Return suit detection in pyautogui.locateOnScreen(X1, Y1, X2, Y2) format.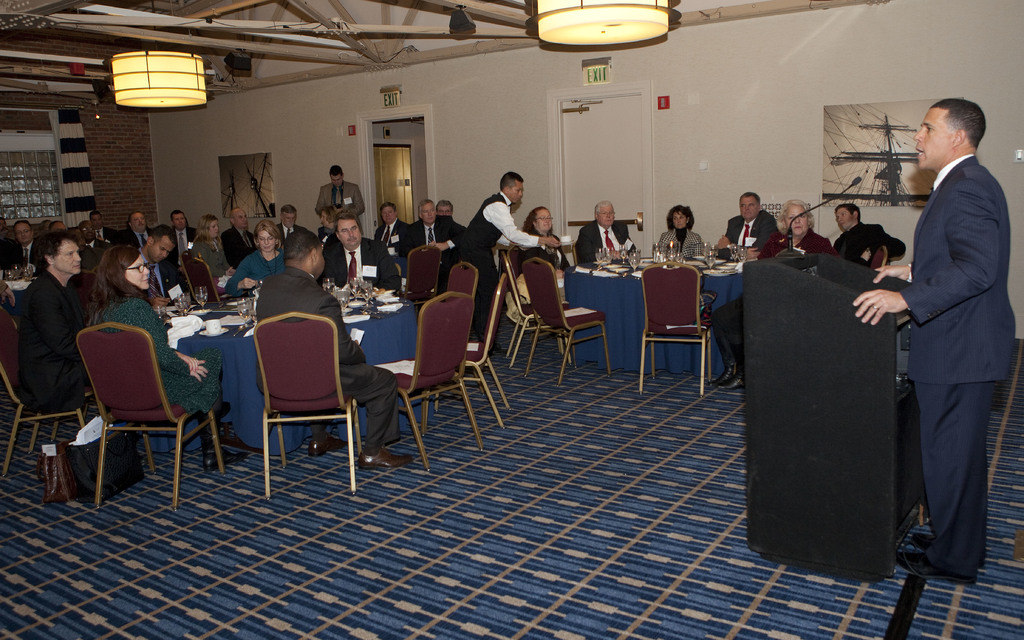
pyautogui.locateOnScreen(90, 225, 118, 242).
